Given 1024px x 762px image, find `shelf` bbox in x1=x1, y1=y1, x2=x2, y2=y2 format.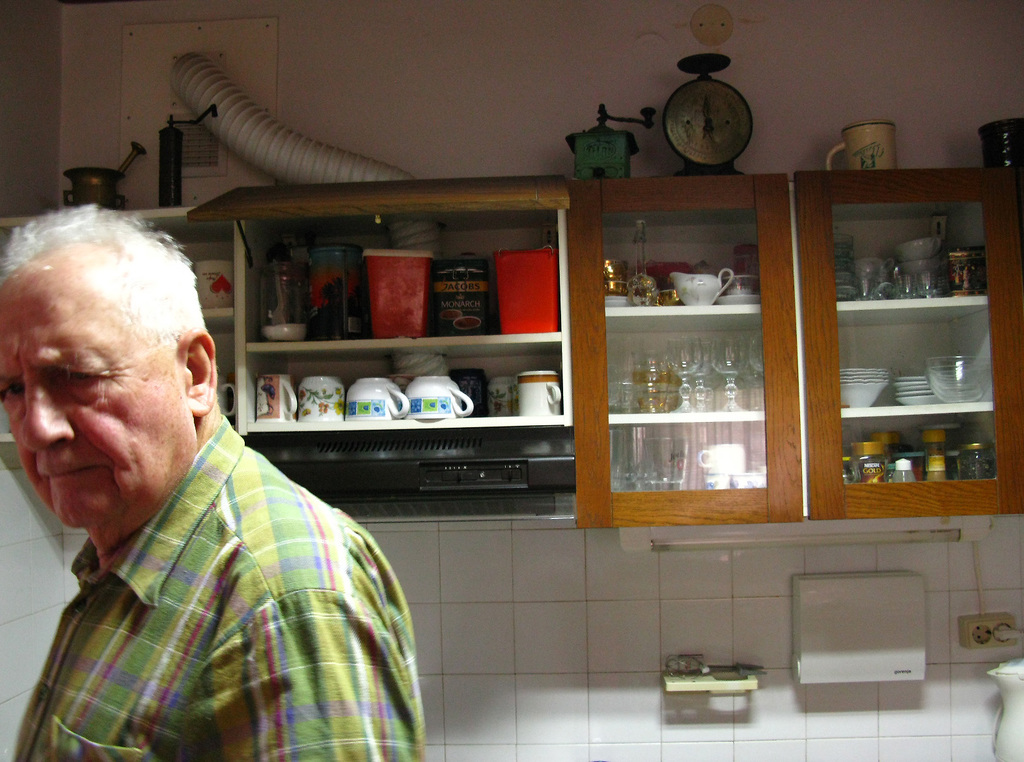
x1=167, y1=179, x2=621, y2=534.
